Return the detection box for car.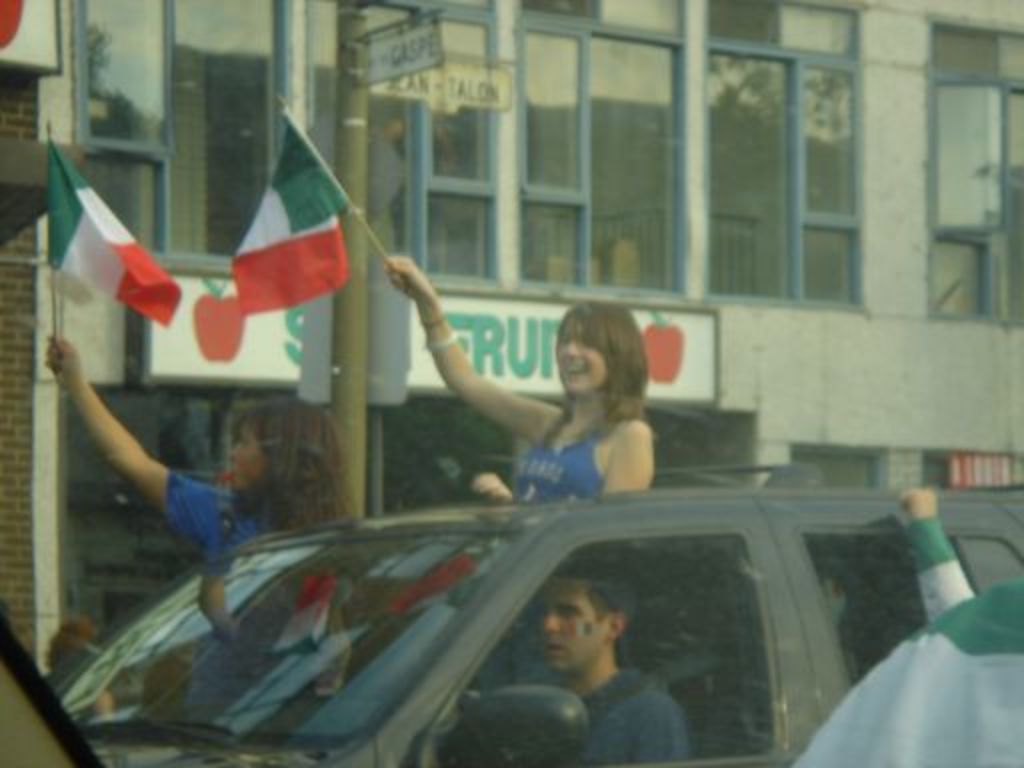
left=0, top=464, right=1022, bottom=766.
